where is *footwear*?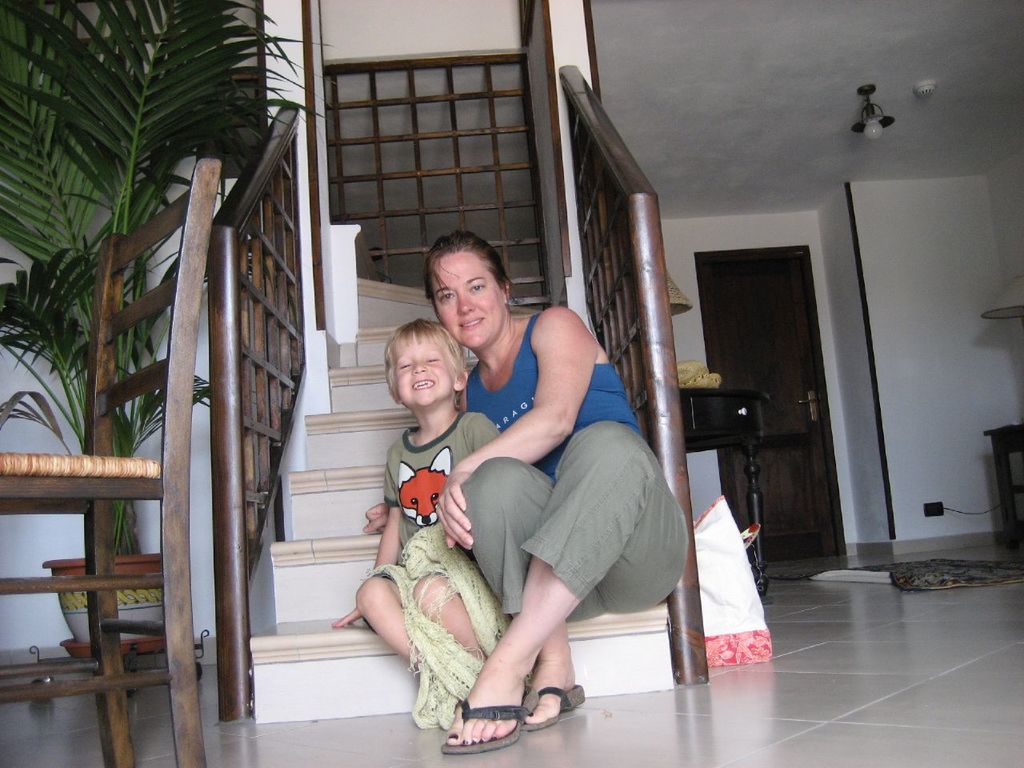
442 681 542 753.
